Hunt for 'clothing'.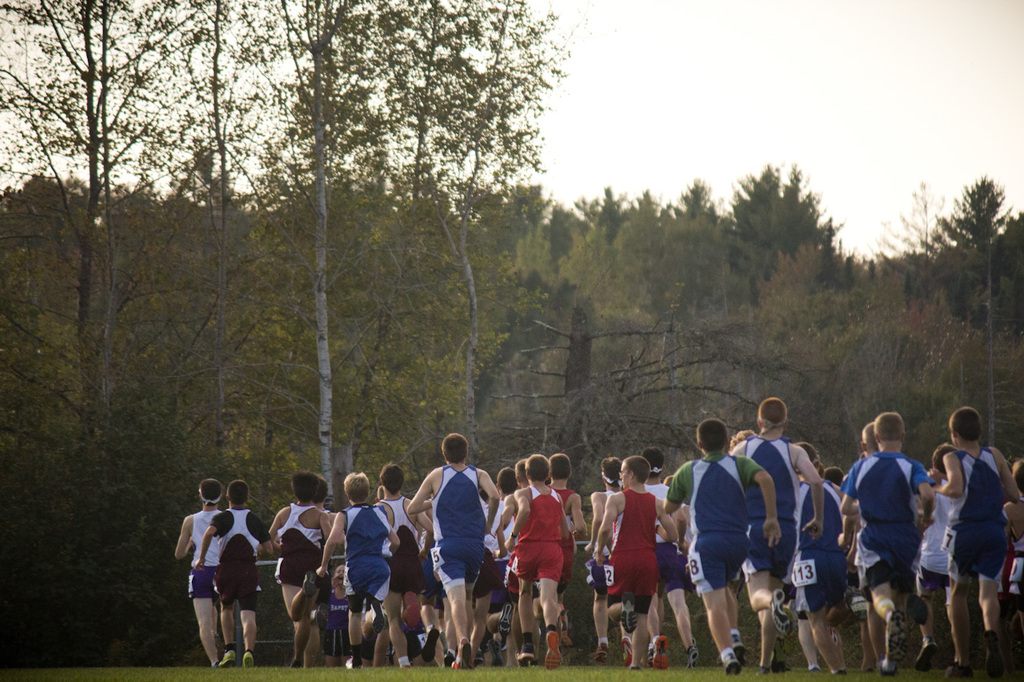
Hunted down at <bbox>336, 500, 391, 608</bbox>.
